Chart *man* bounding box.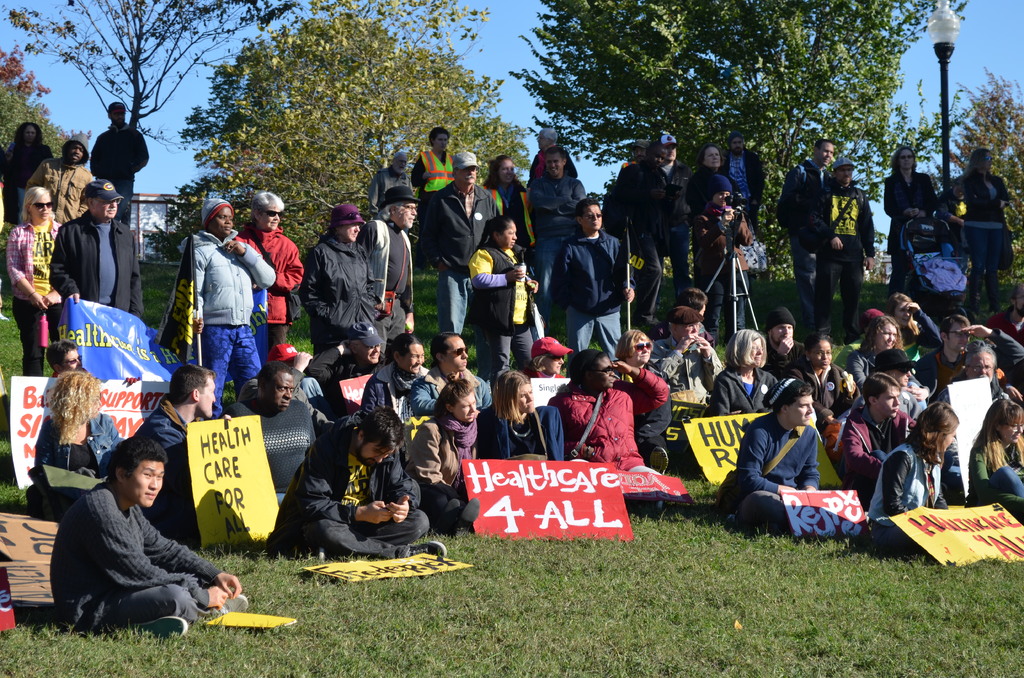
Charted: [x1=369, y1=151, x2=413, y2=220].
